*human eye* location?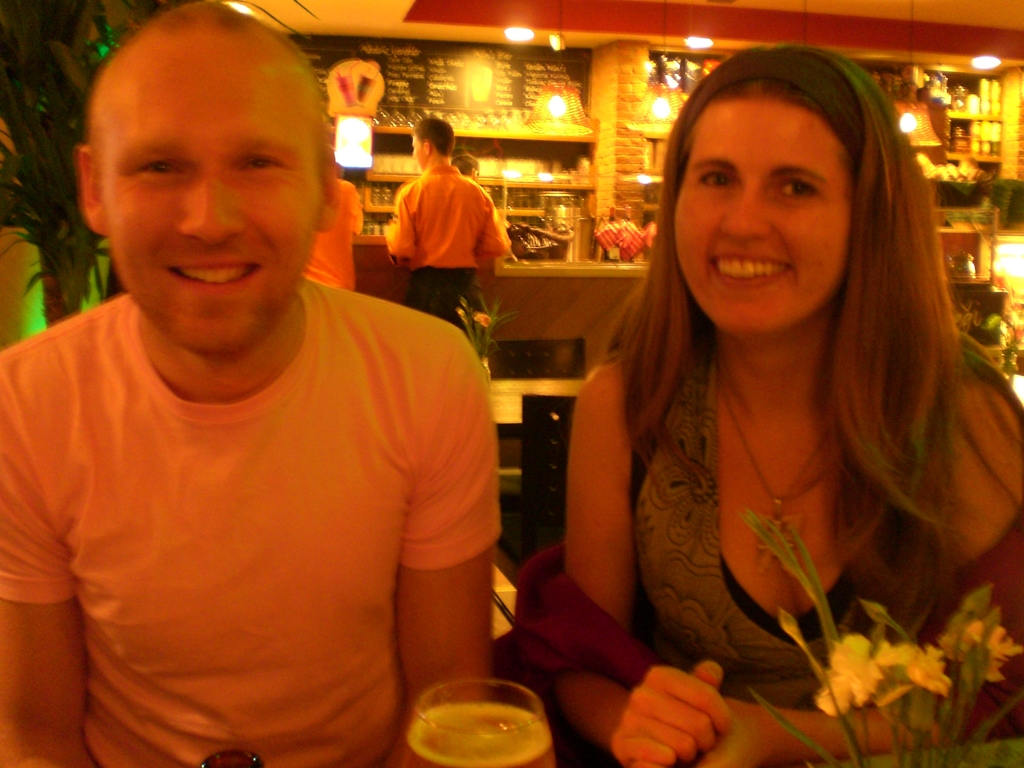
(left=230, top=151, right=289, bottom=178)
